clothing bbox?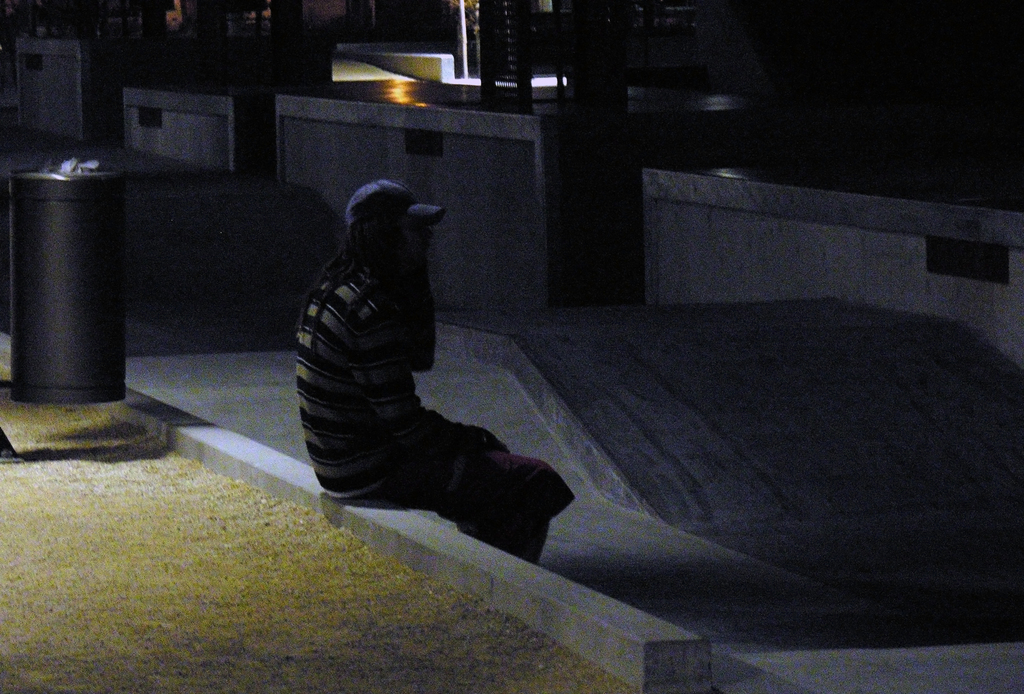
<region>285, 154, 556, 561</region>
